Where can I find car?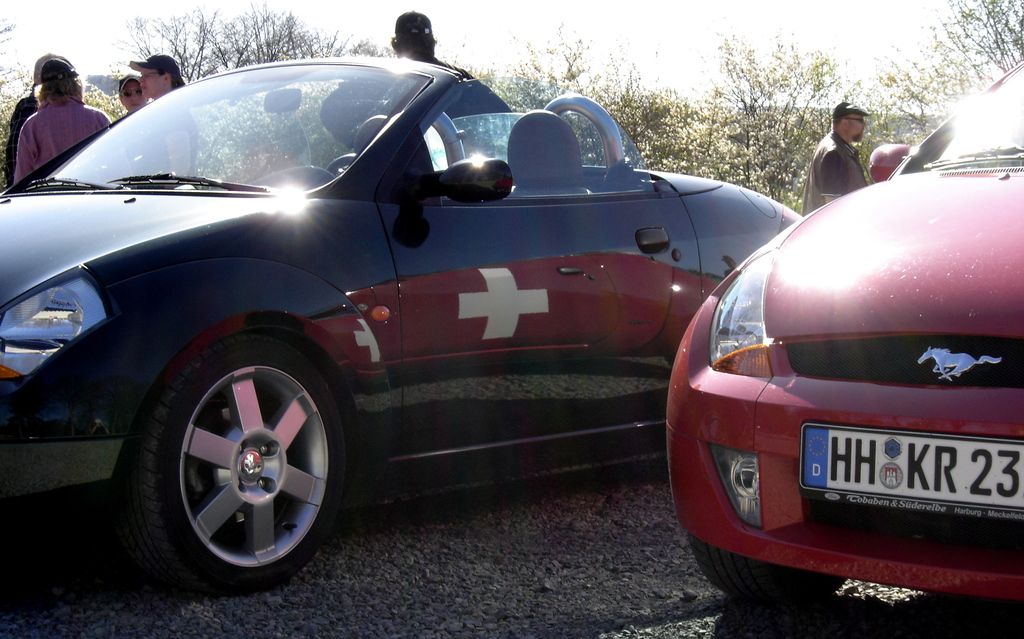
You can find it at pyautogui.locateOnScreen(0, 42, 836, 598).
